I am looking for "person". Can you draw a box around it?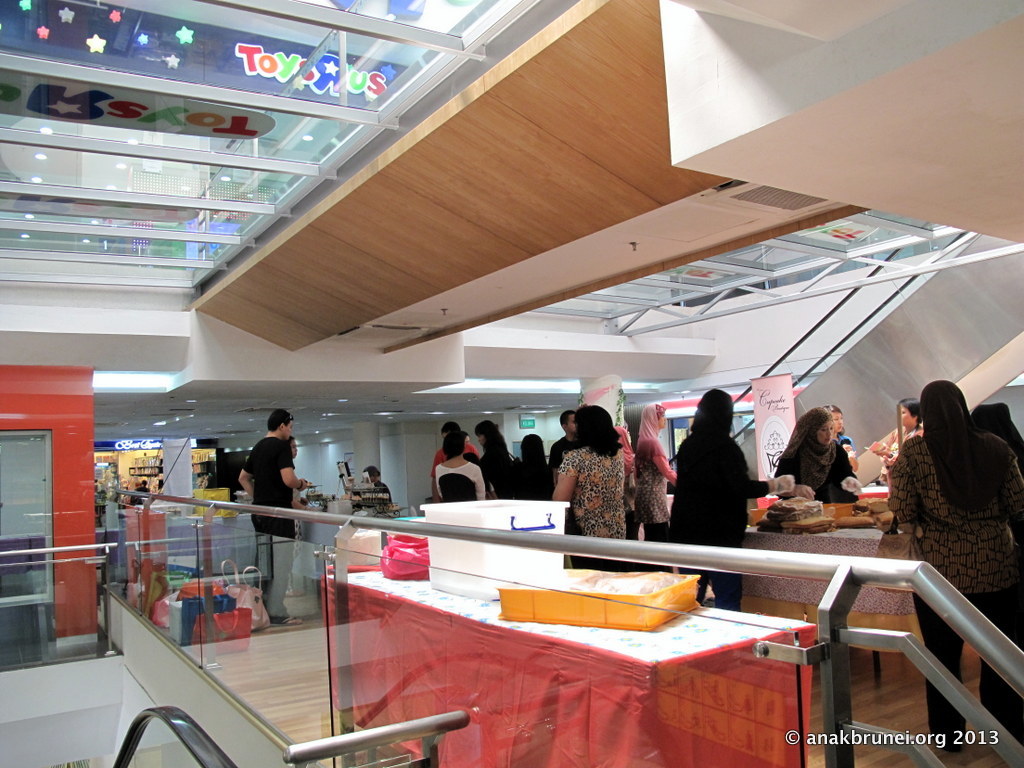
Sure, the bounding box is (x1=433, y1=429, x2=489, y2=503).
